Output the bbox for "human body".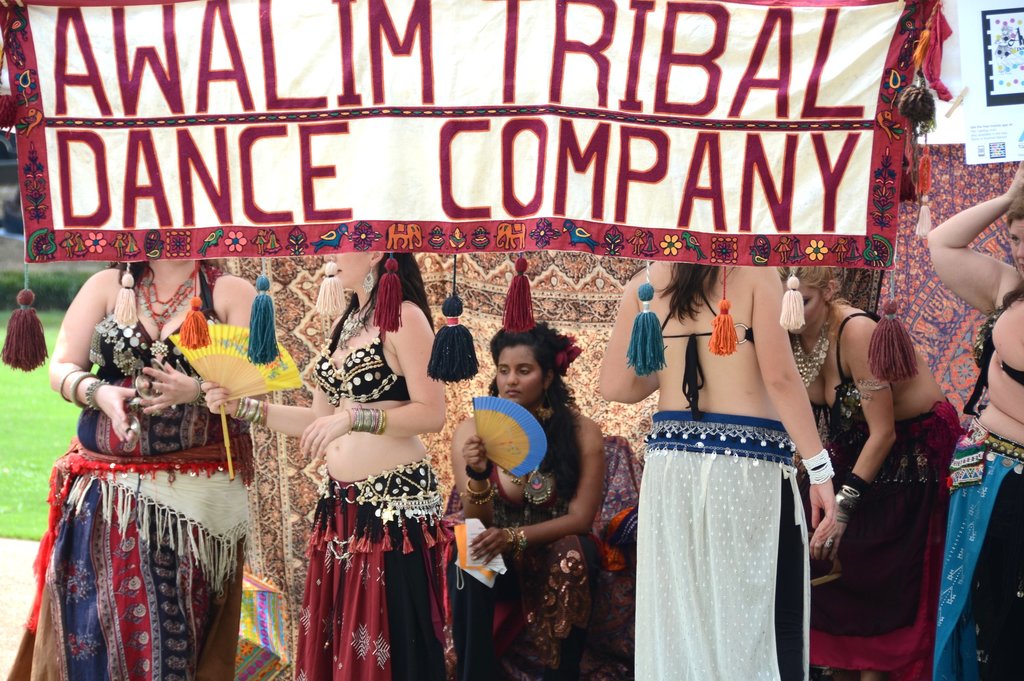
451/399/609/680.
